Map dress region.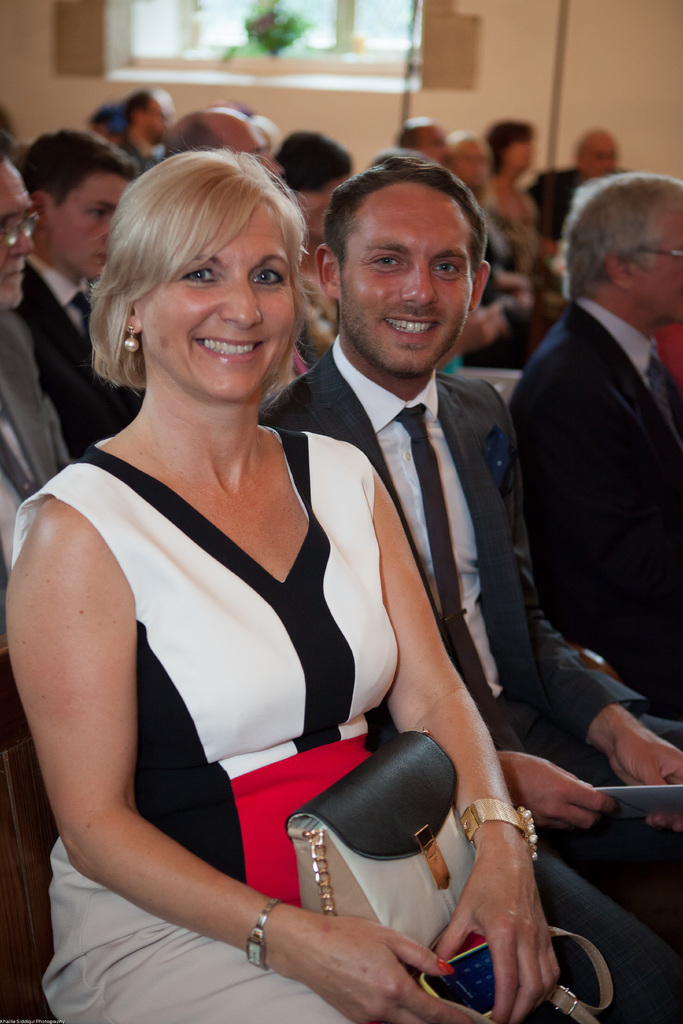
Mapped to 6/424/477/1023.
